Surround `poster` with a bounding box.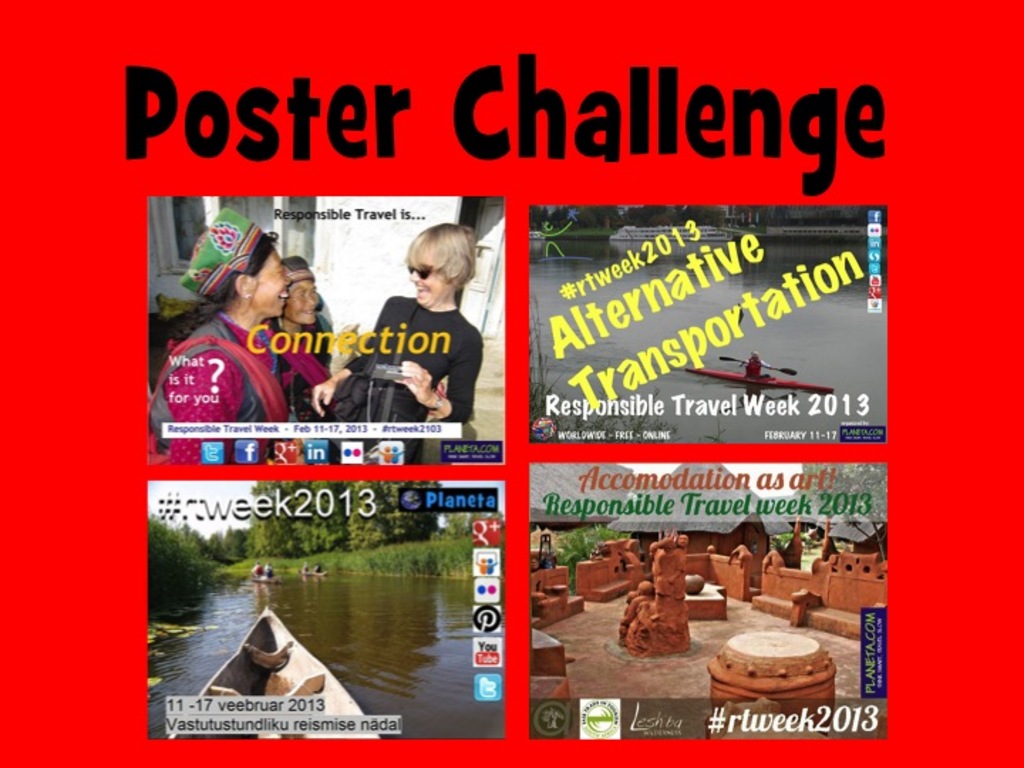
l=0, t=0, r=1023, b=767.
